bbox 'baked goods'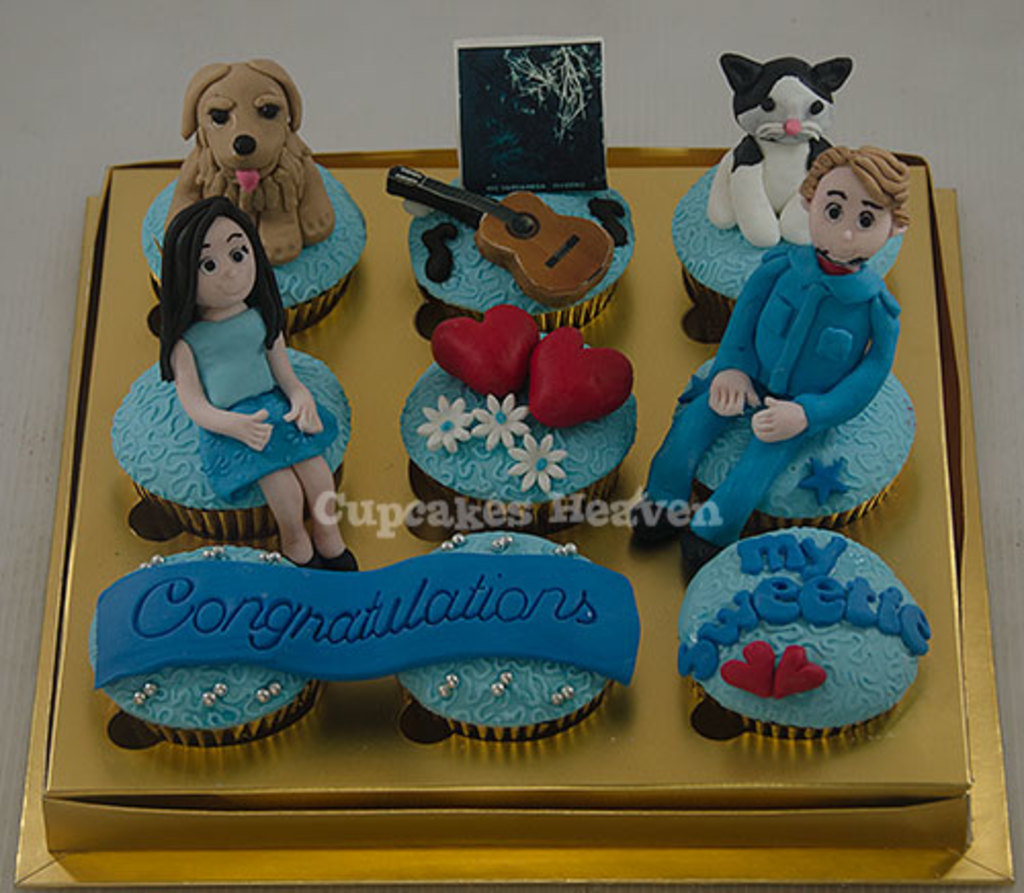
bbox=(139, 49, 365, 340)
